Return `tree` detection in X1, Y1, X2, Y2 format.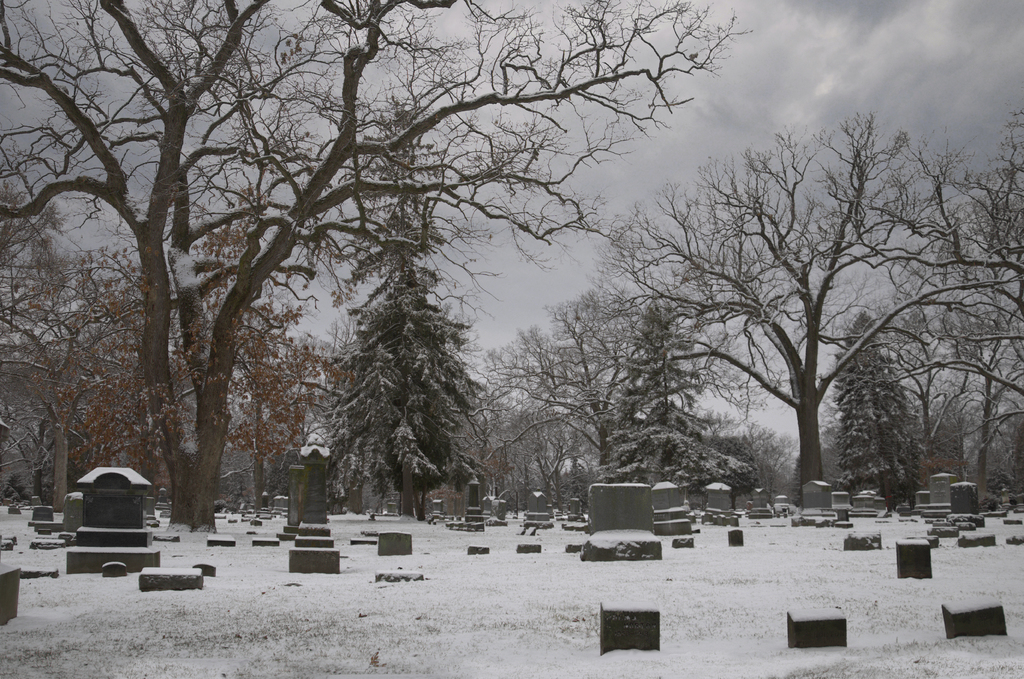
0, 0, 756, 531.
